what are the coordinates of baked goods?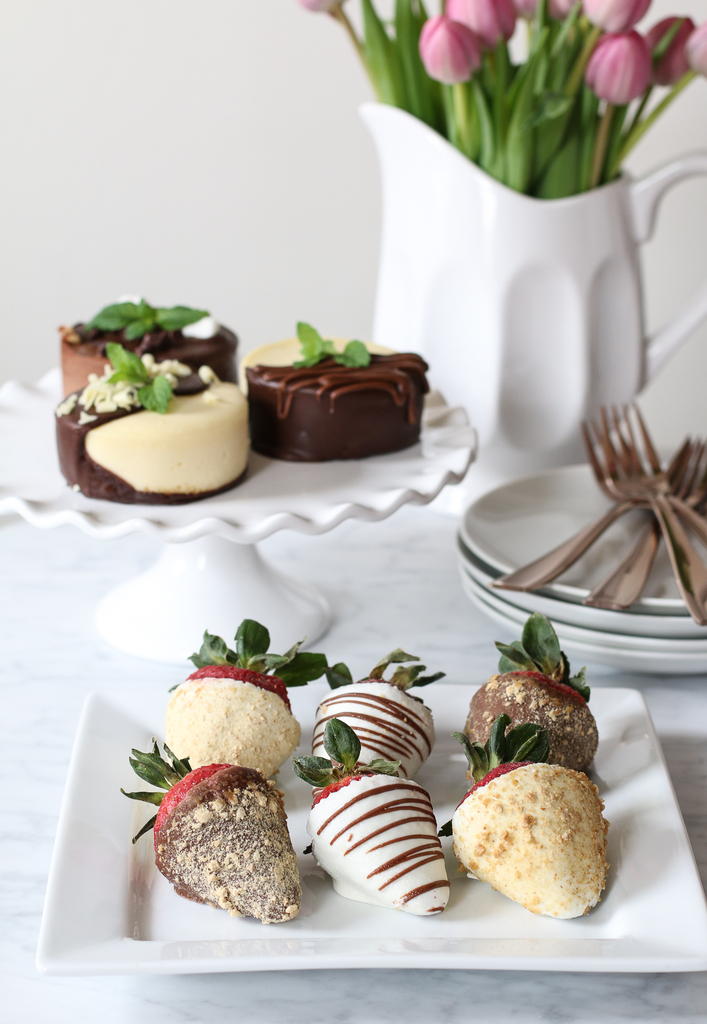
l=243, t=321, r=434, b=463.
